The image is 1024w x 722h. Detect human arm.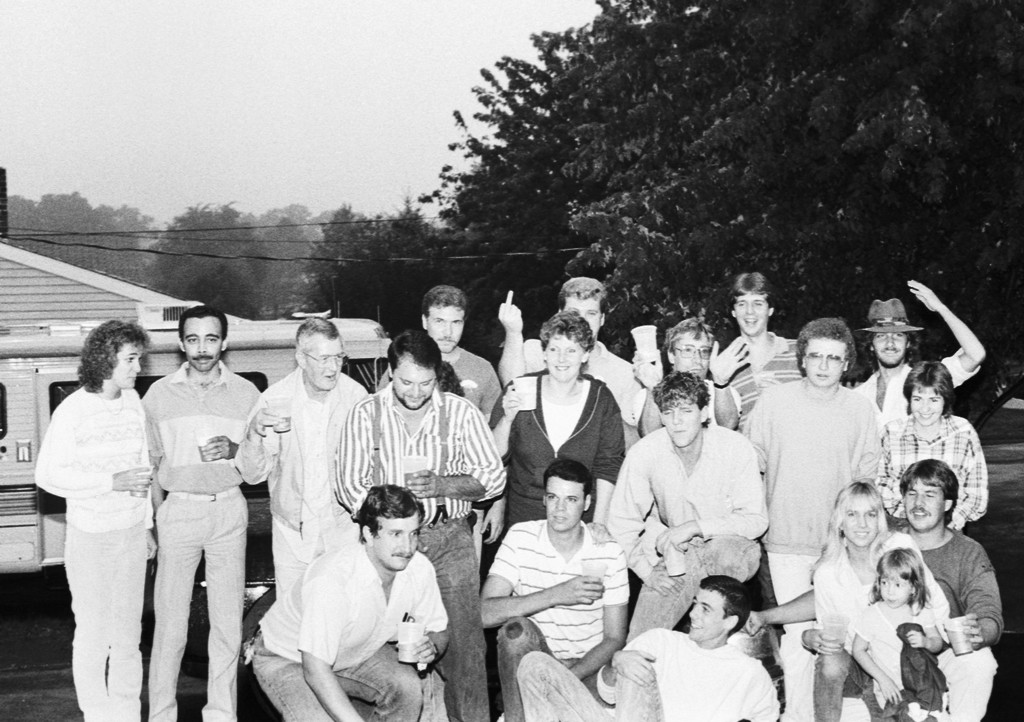
Detection: rect(604, 468, 687, 596).
